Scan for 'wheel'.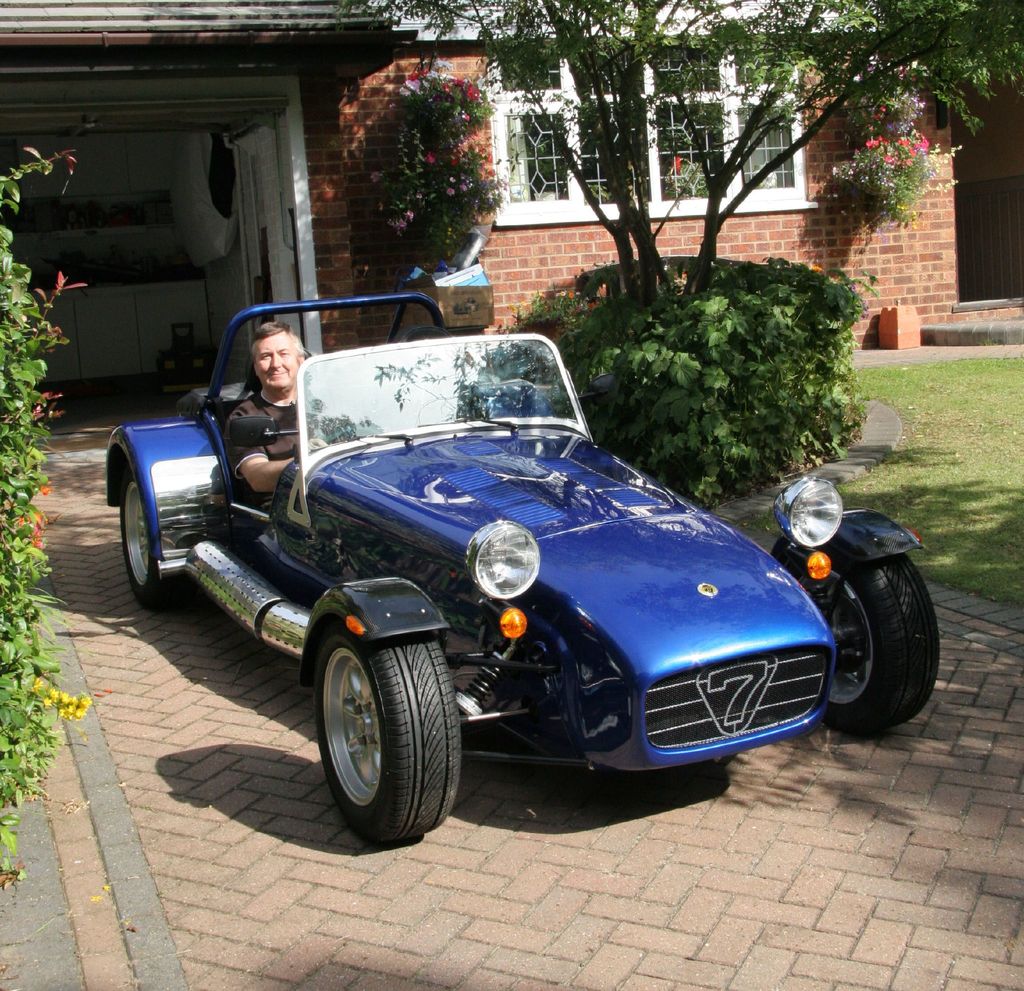
Scan result: detection(325, 420, 383, 447).
